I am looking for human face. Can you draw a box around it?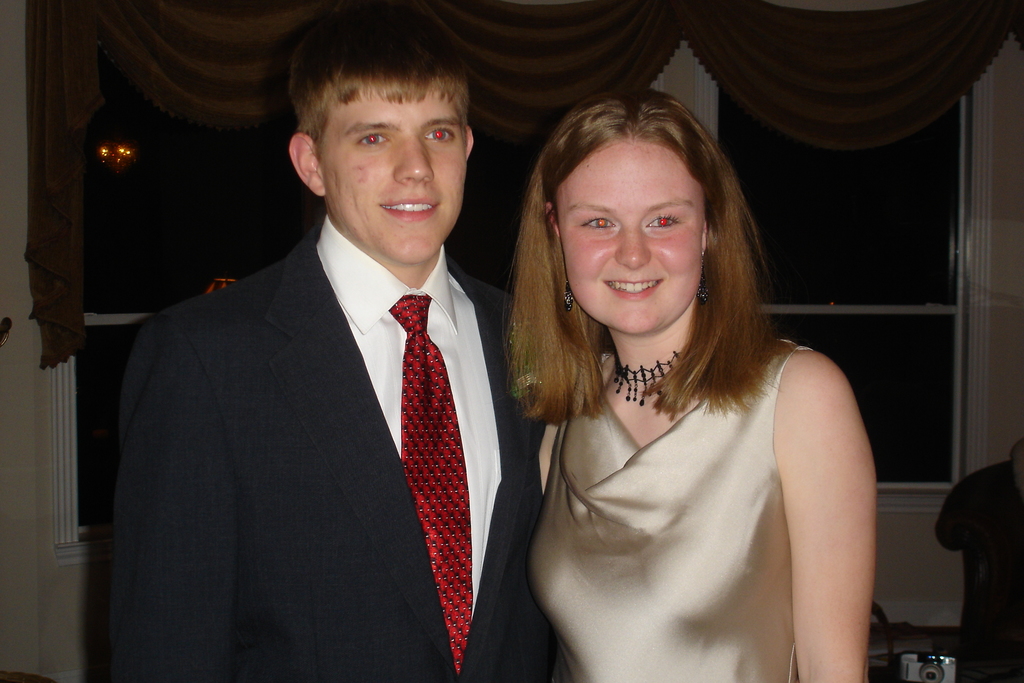
Sure, the bounding box is box=[320, 83, 461, 268].
